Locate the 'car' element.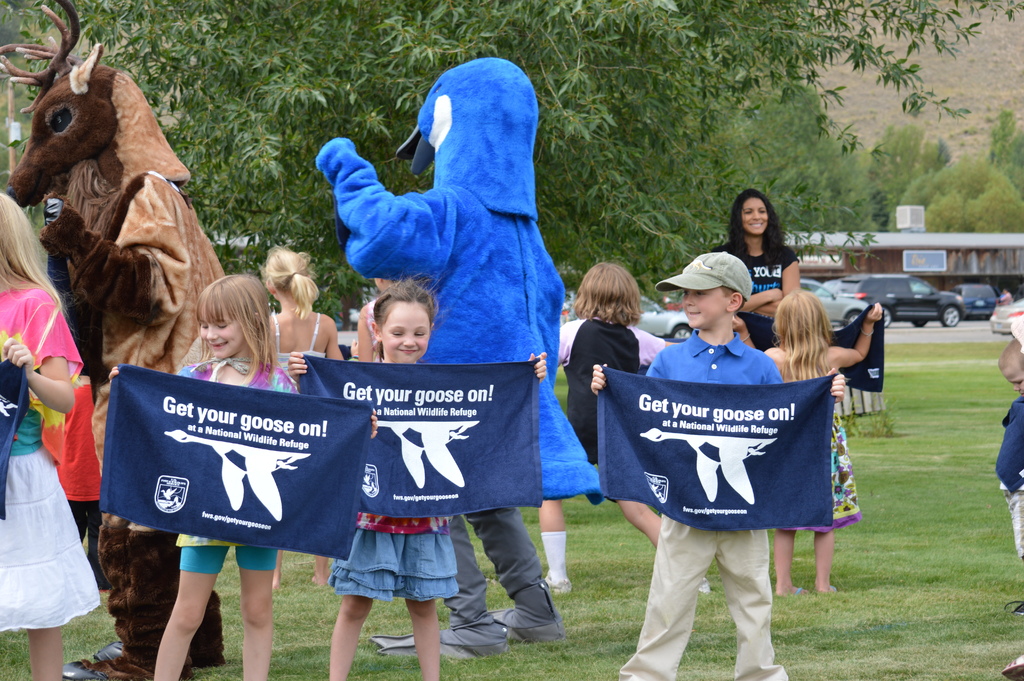
Element bbox: 950 283 997 320.
